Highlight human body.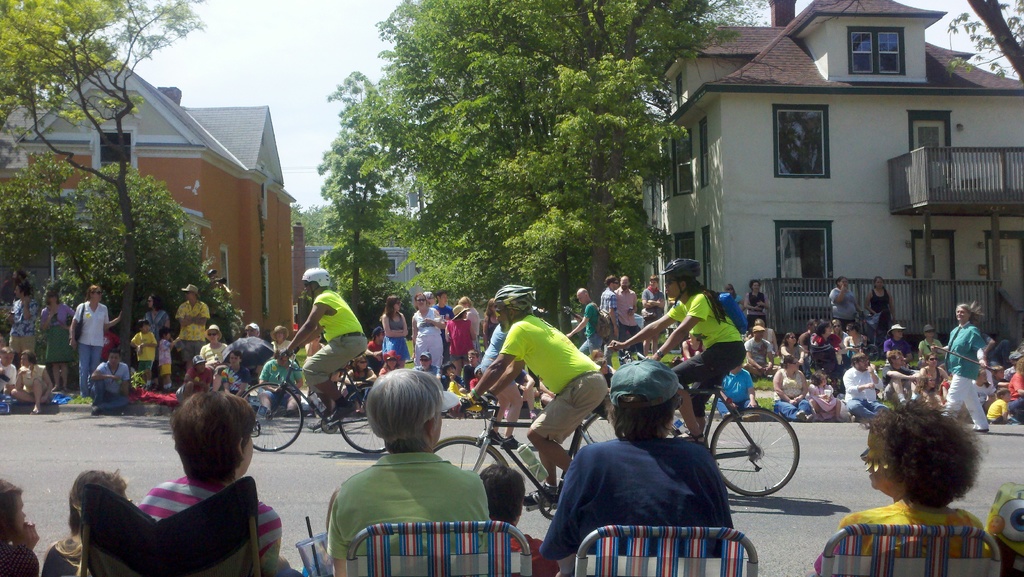
Highlighted region: l=564, t=289, r=601, b=357.
